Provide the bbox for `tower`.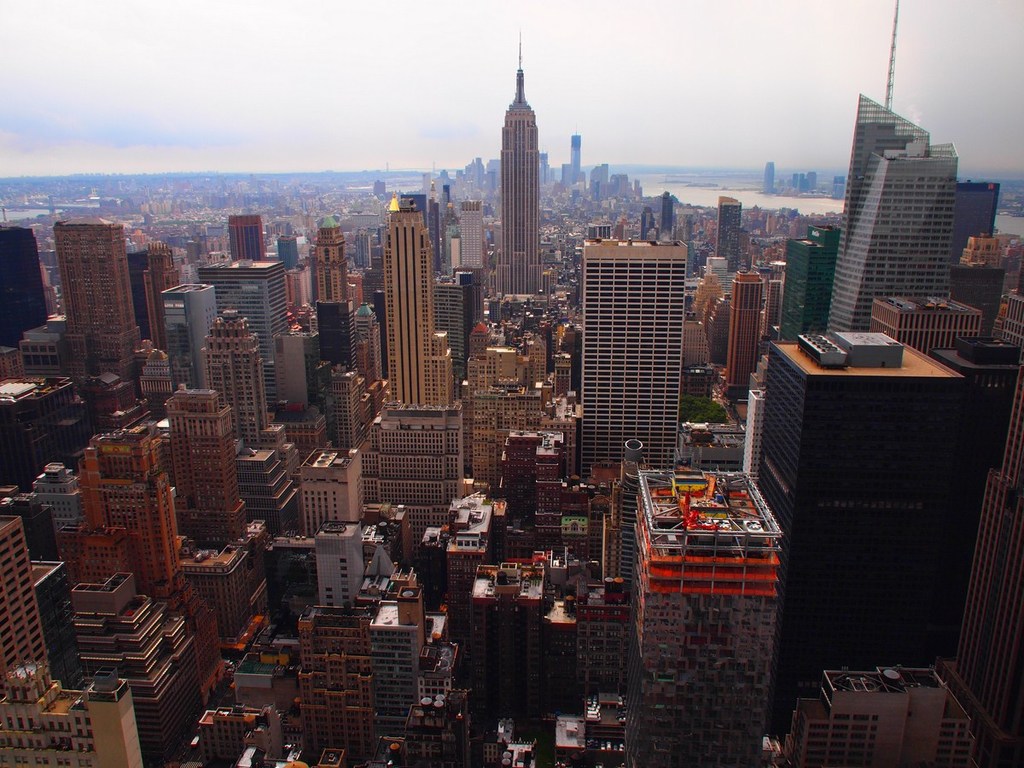
left=777, top=219, right=841, bottom=341.
